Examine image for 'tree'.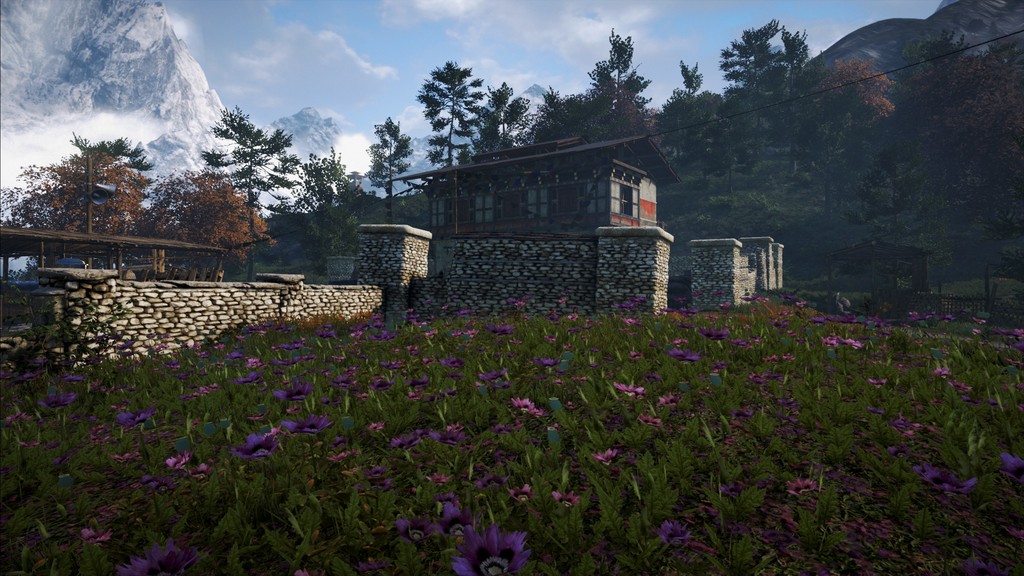
Examination result: (left=410, top=59, right=481, bottom=169).
